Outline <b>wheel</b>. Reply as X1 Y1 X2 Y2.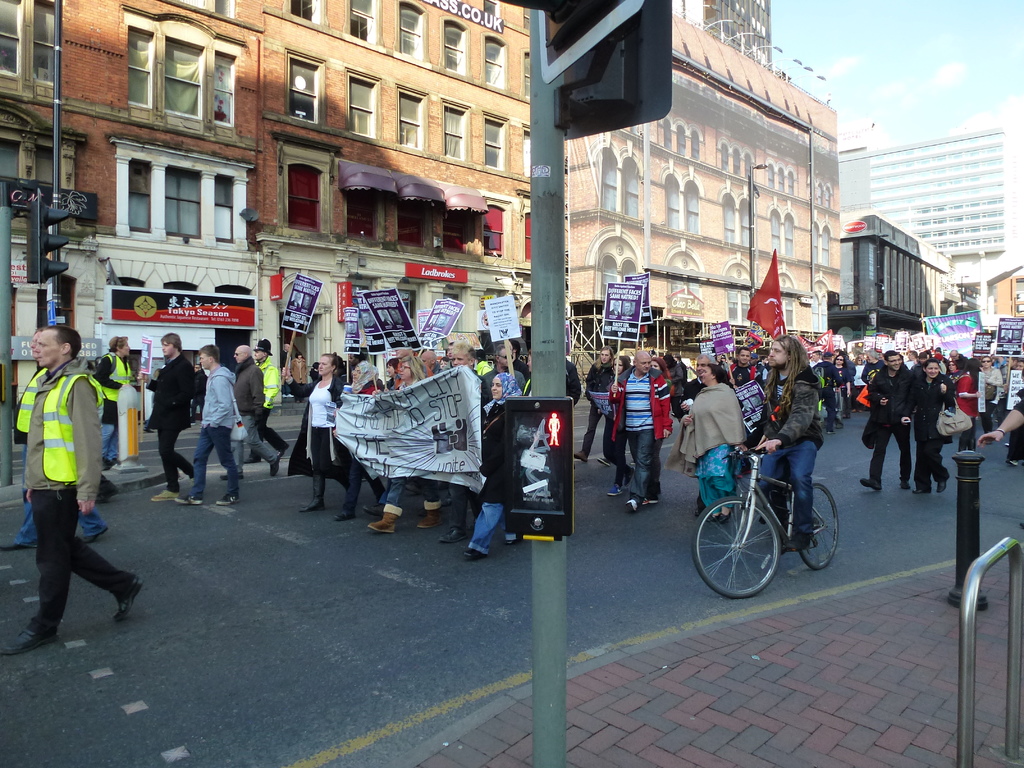
793 483 847 574.
